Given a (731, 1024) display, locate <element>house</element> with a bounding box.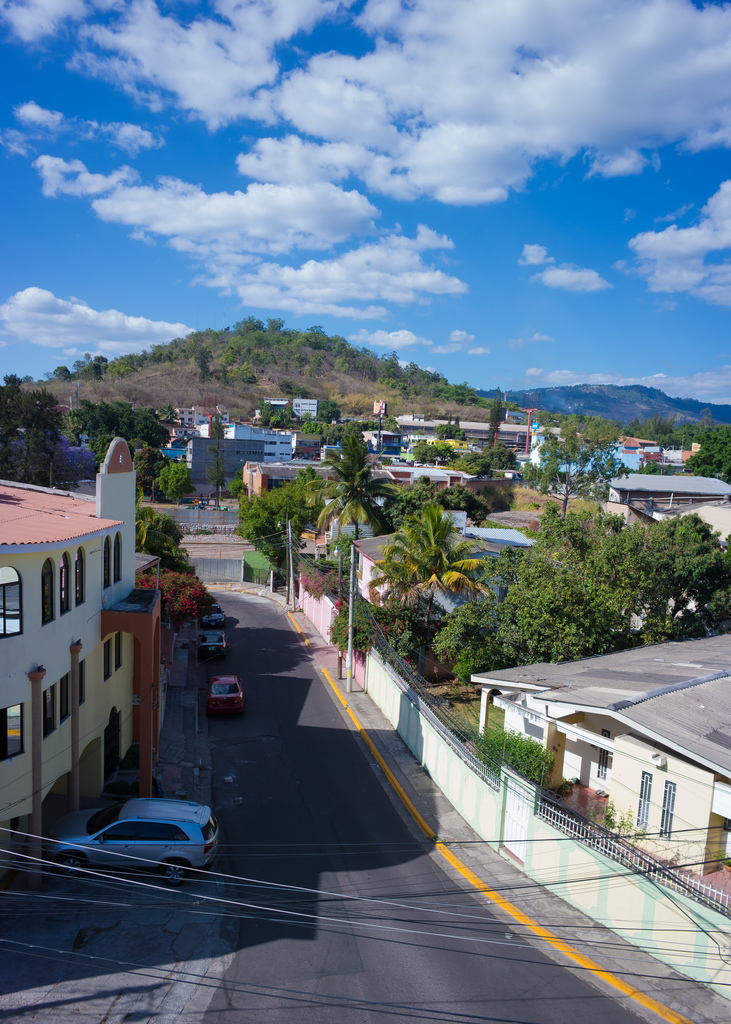
Located: {"left": 181, "top": 419, "right": 268, "bottom": 496}.
